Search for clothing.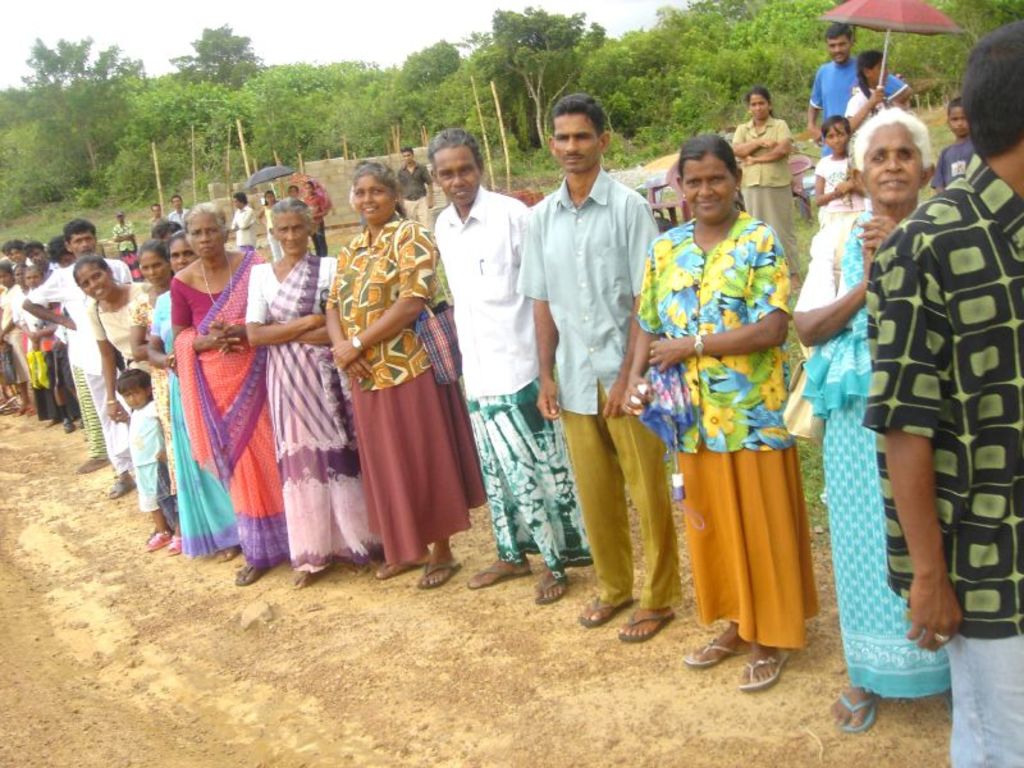
Found at (x1=61, y1=324, x2=99, y2=465).
